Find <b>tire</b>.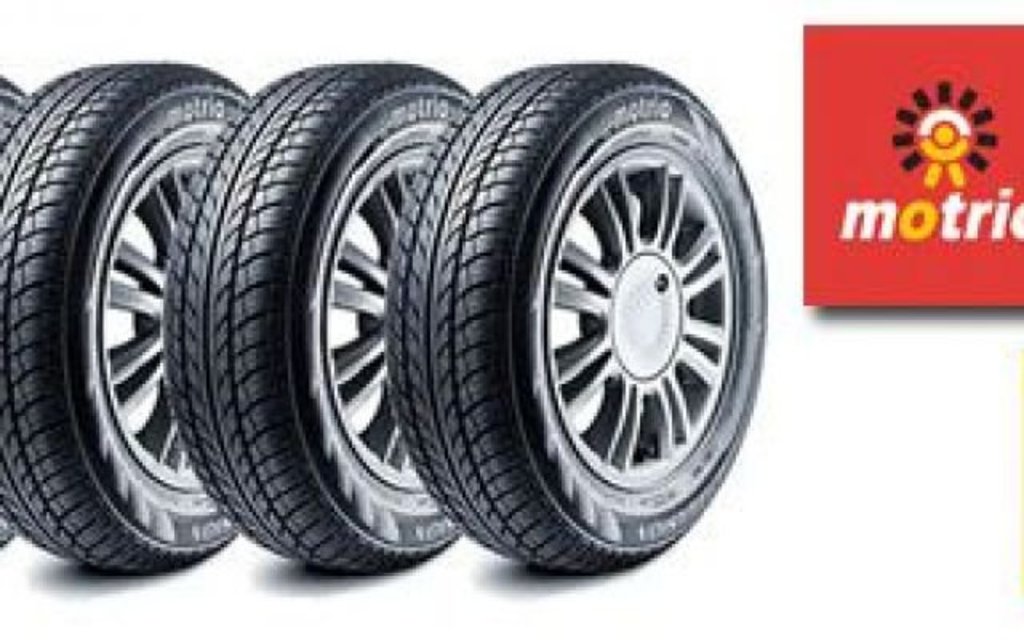
<region>0, 75, 24, 549</region>.
